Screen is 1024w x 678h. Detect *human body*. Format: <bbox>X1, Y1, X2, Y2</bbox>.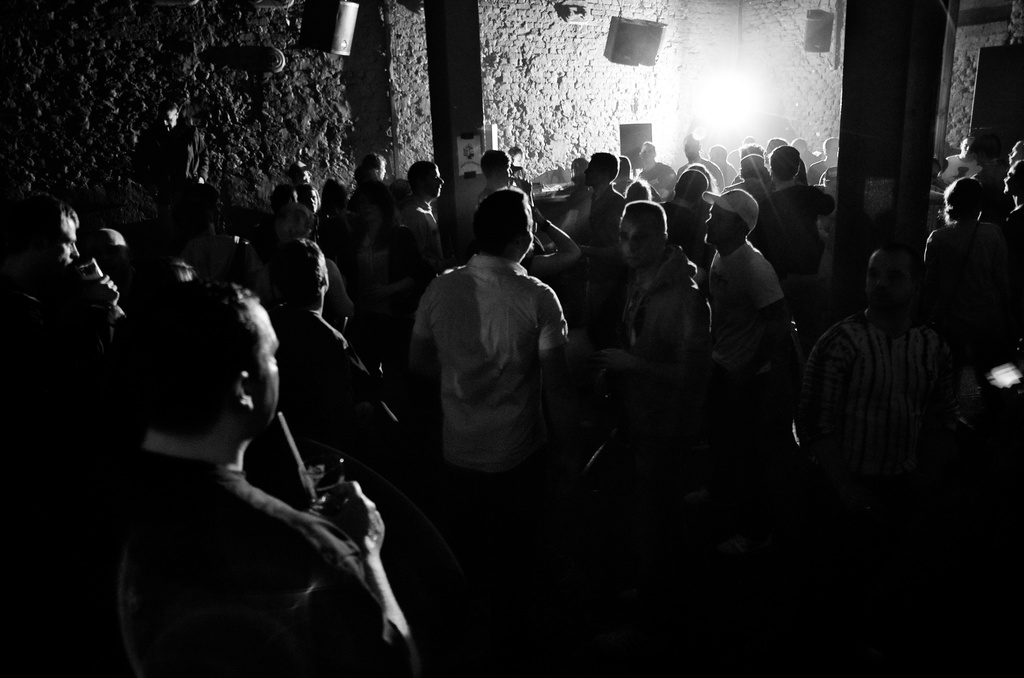
<bbox>0, 205, 86, 538</bbox>.
